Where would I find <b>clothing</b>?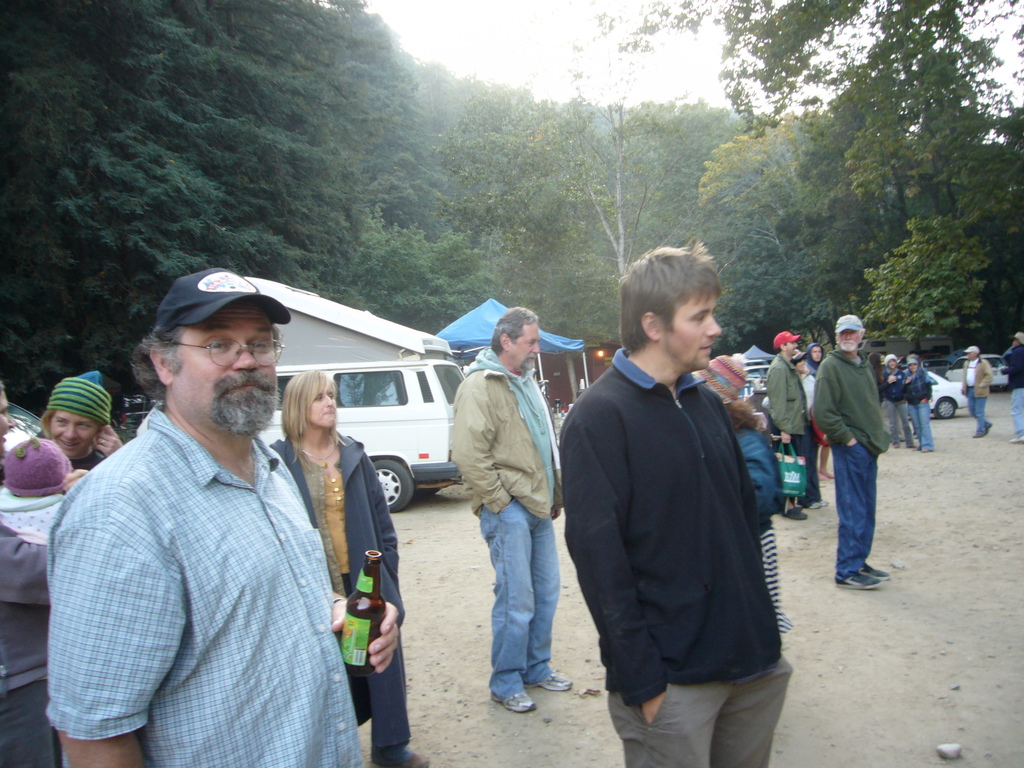
At 733,410,785,627.
